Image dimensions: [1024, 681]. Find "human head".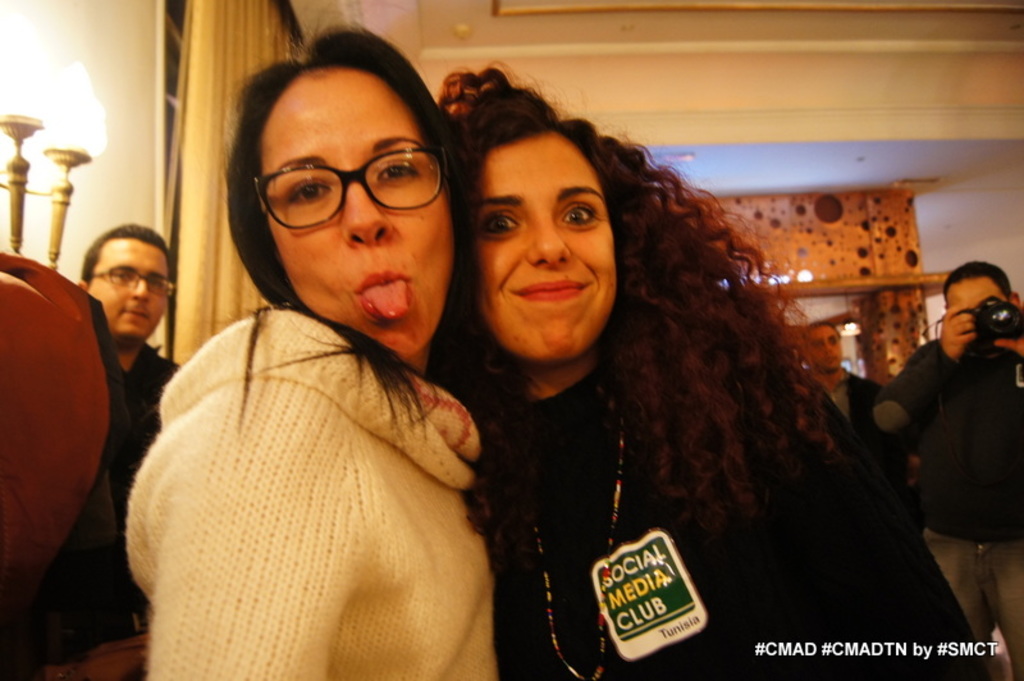
rect(438, 60, 732, 361).
